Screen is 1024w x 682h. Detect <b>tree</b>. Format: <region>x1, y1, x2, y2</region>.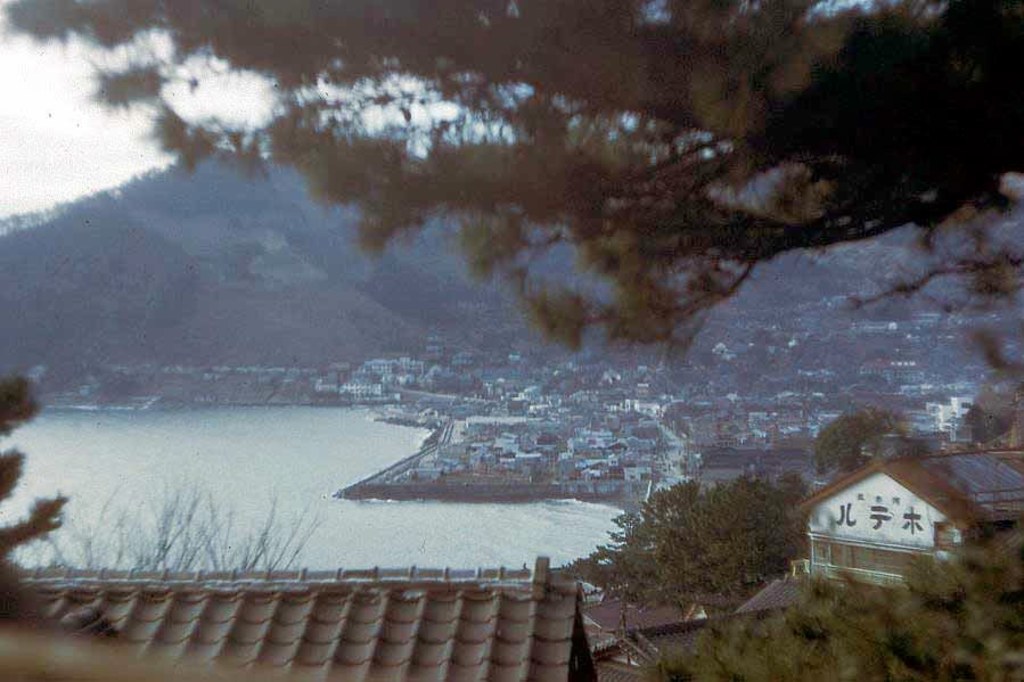
<region>646, 524, 1023, 681</region>.
